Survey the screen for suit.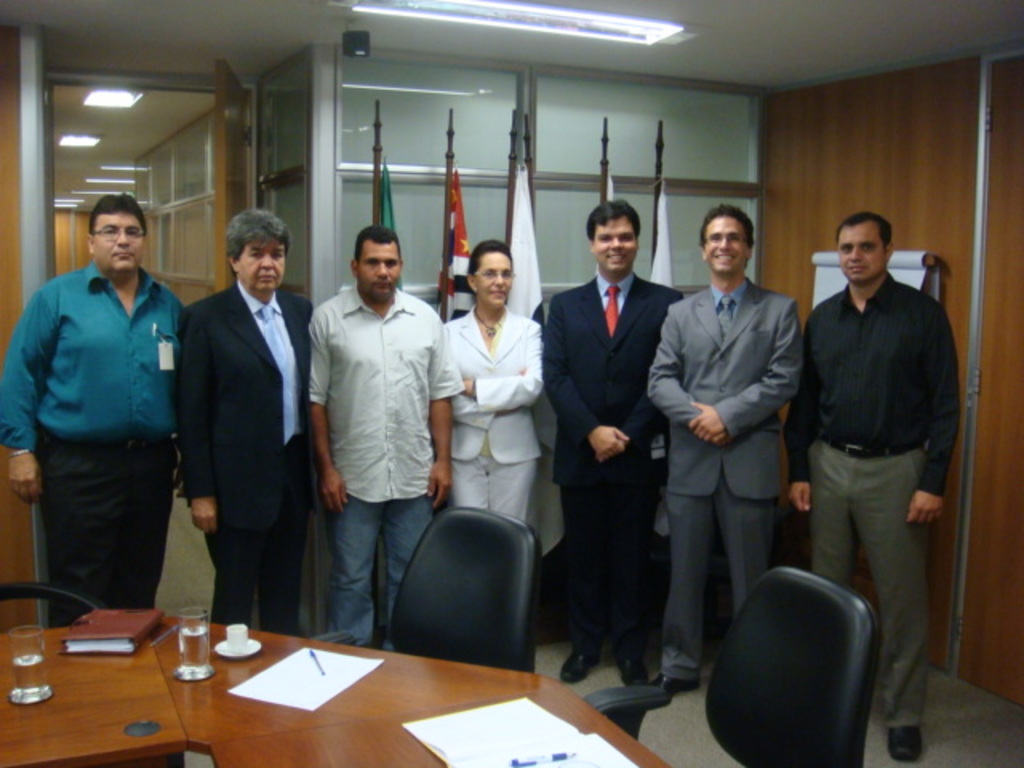
Survey found: Rect(176, 282, 312, 635).
